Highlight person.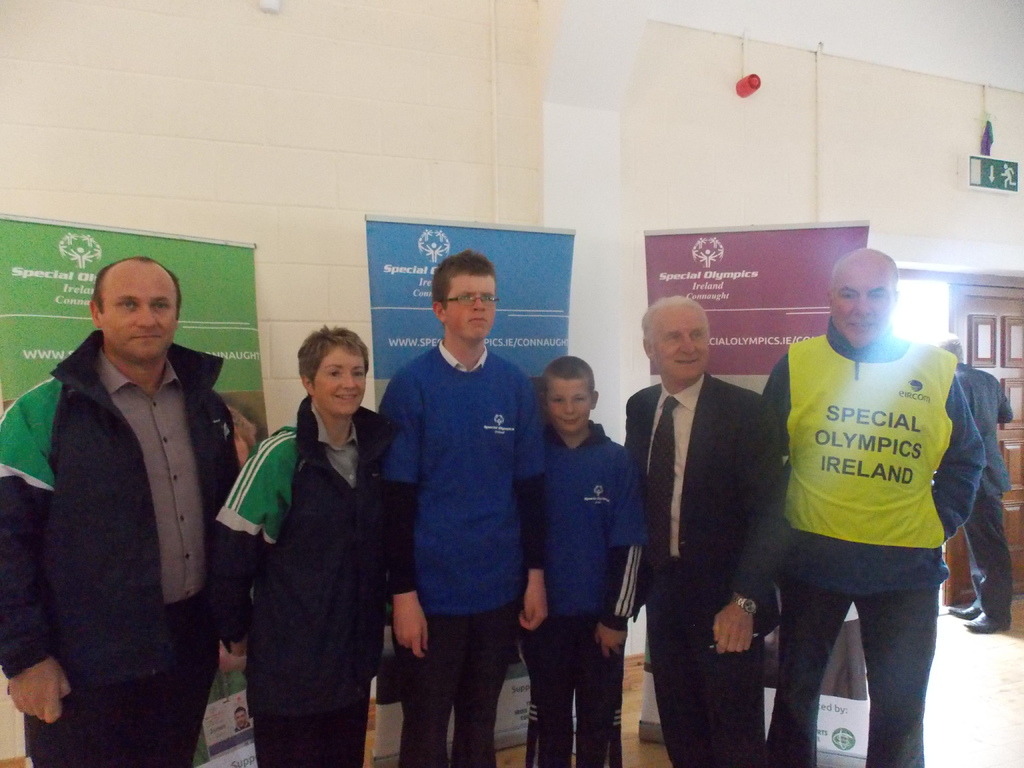
Highlighted region: bbox=[754, 248, 977, 767].
